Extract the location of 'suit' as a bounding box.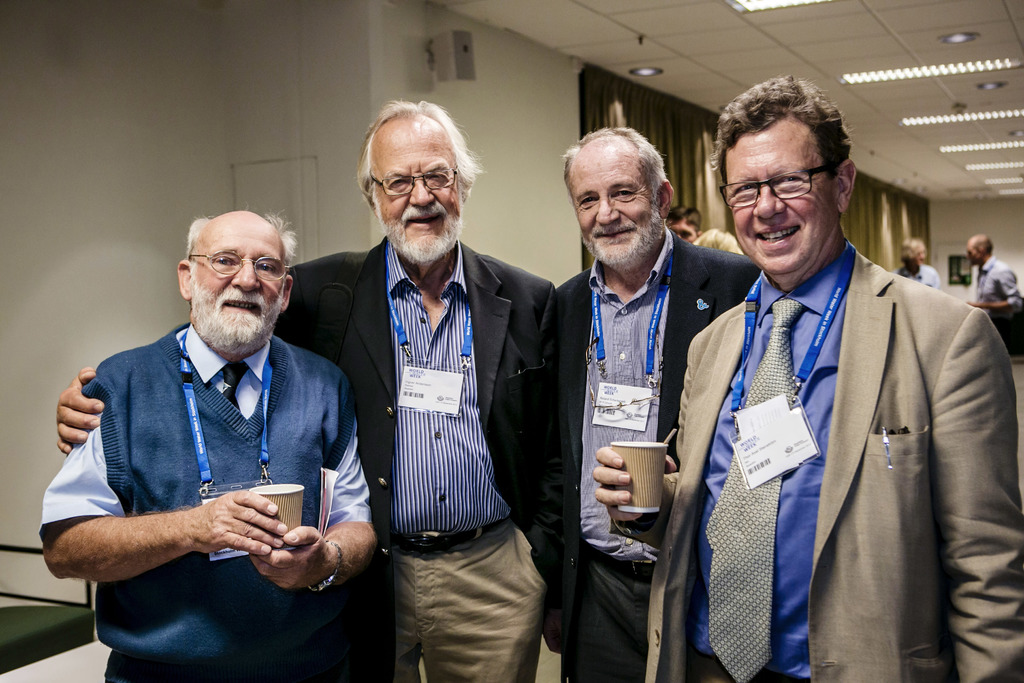
[660, 159, 1008, 682].
